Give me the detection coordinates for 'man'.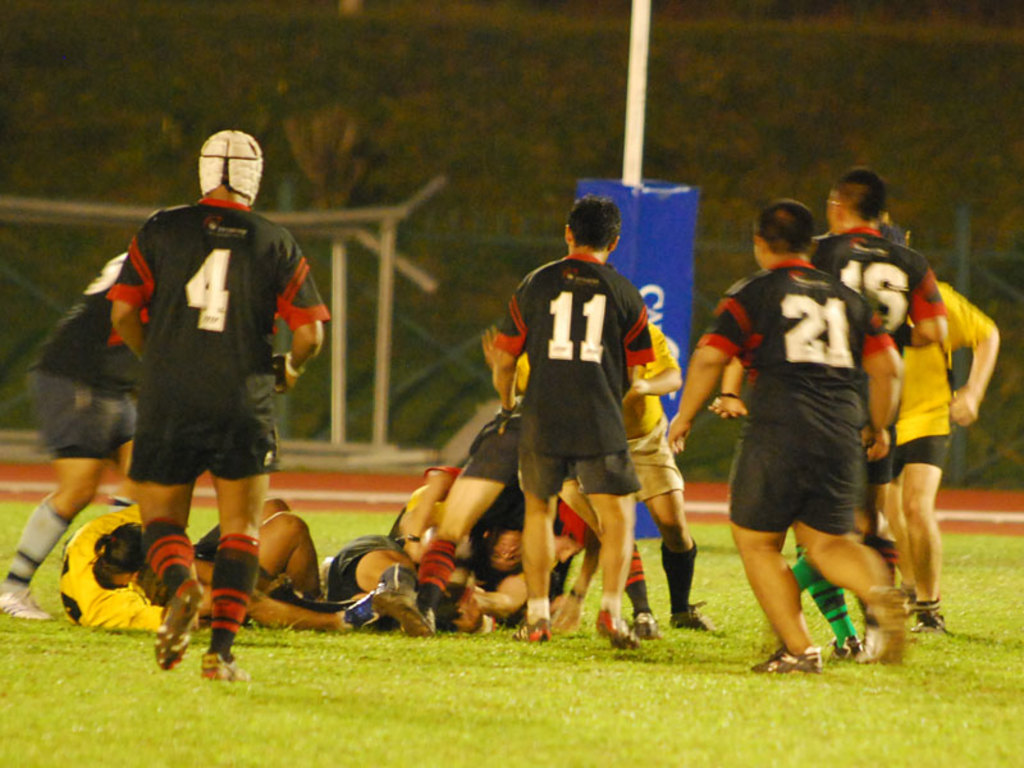
[46, 499, 365, 640].
